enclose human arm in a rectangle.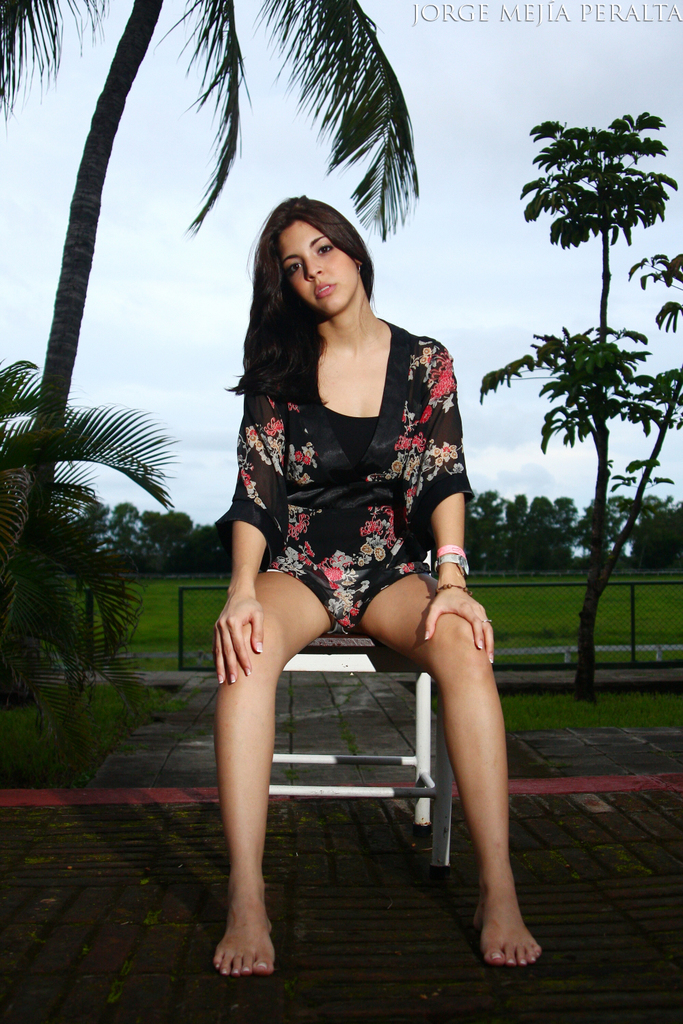
bbox=(211, 370, 285, 689).
